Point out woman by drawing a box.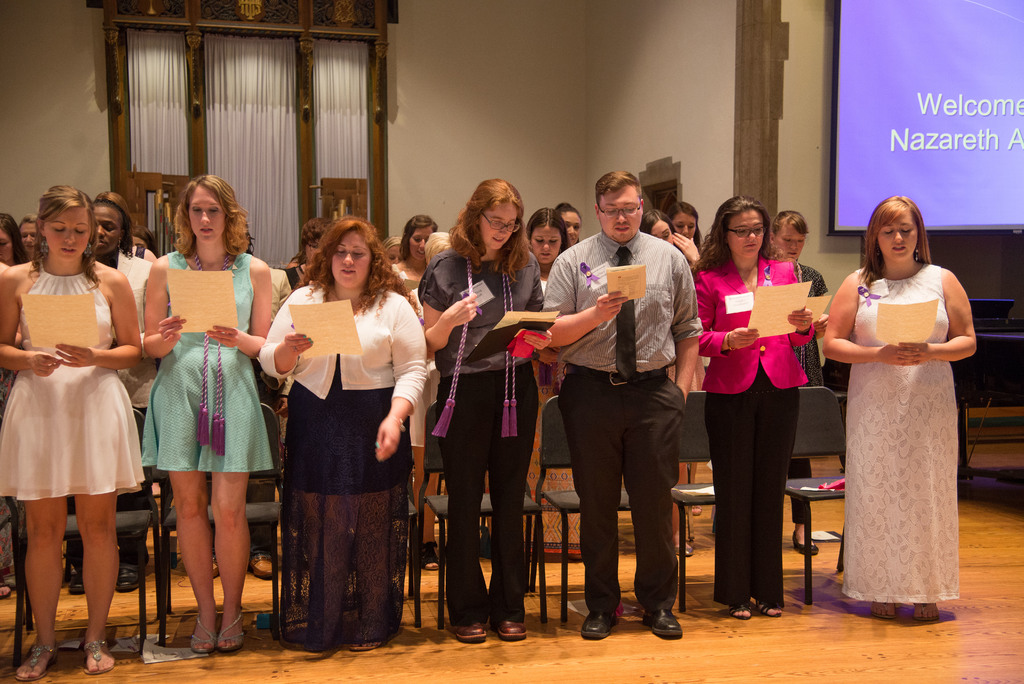
box=[664, 200, 704, 252].
